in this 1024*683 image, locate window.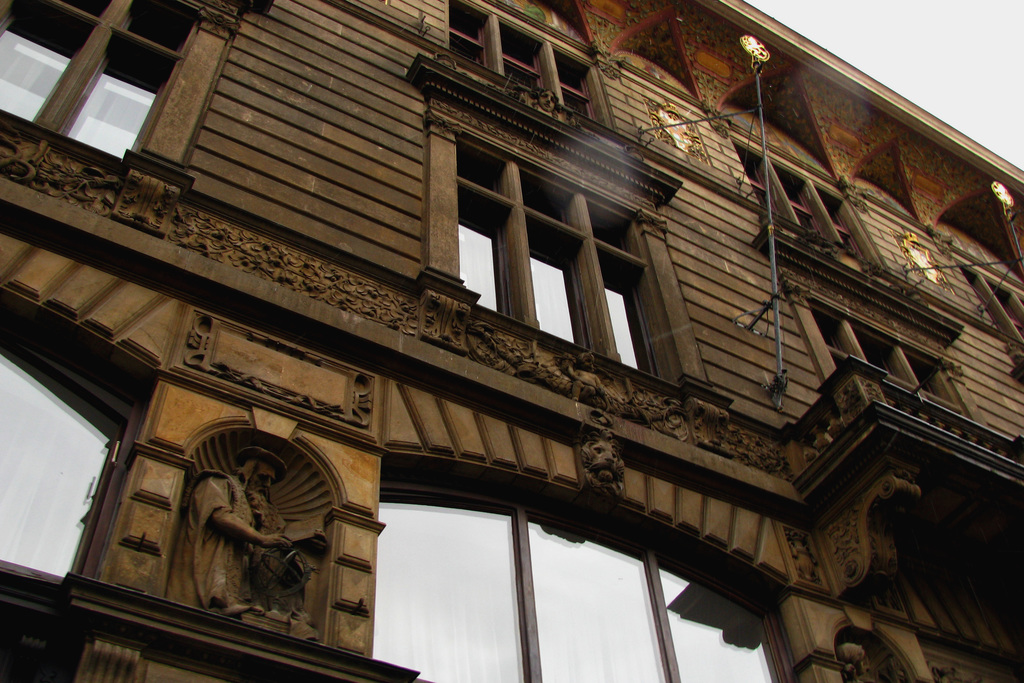
Bounding box: (left=796, top=282, right=971, bottom=409).
